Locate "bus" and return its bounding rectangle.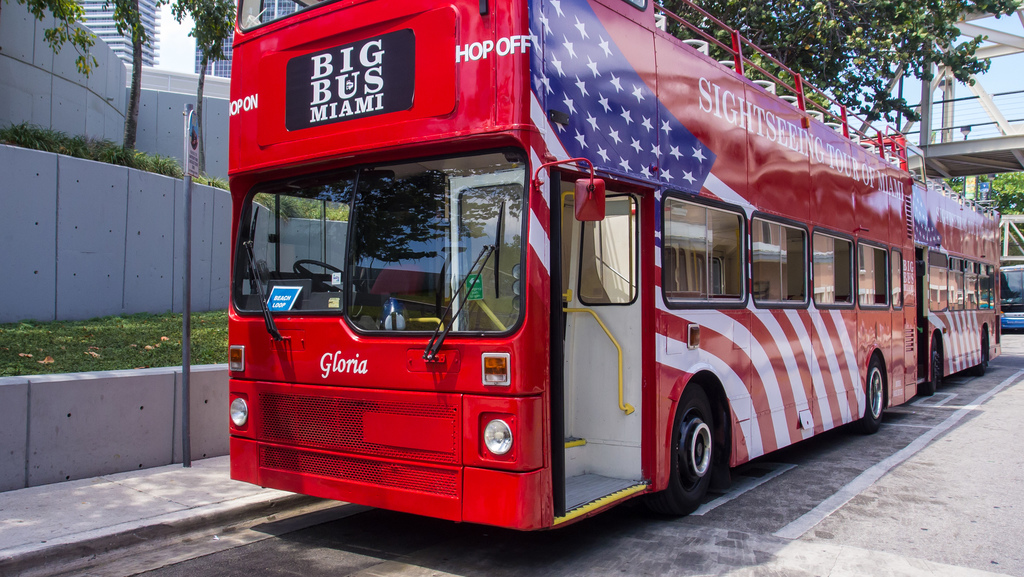
locate(1003, 254, 1023, 327).
